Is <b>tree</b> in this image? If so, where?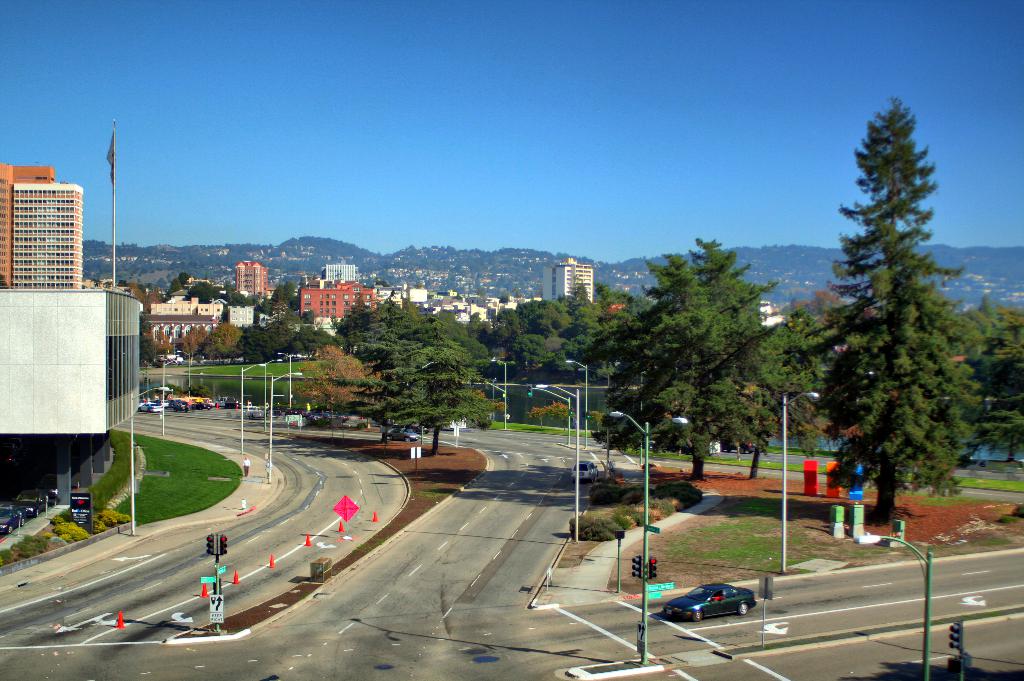
Yes, at select_region(252, 297, 274, 319).
